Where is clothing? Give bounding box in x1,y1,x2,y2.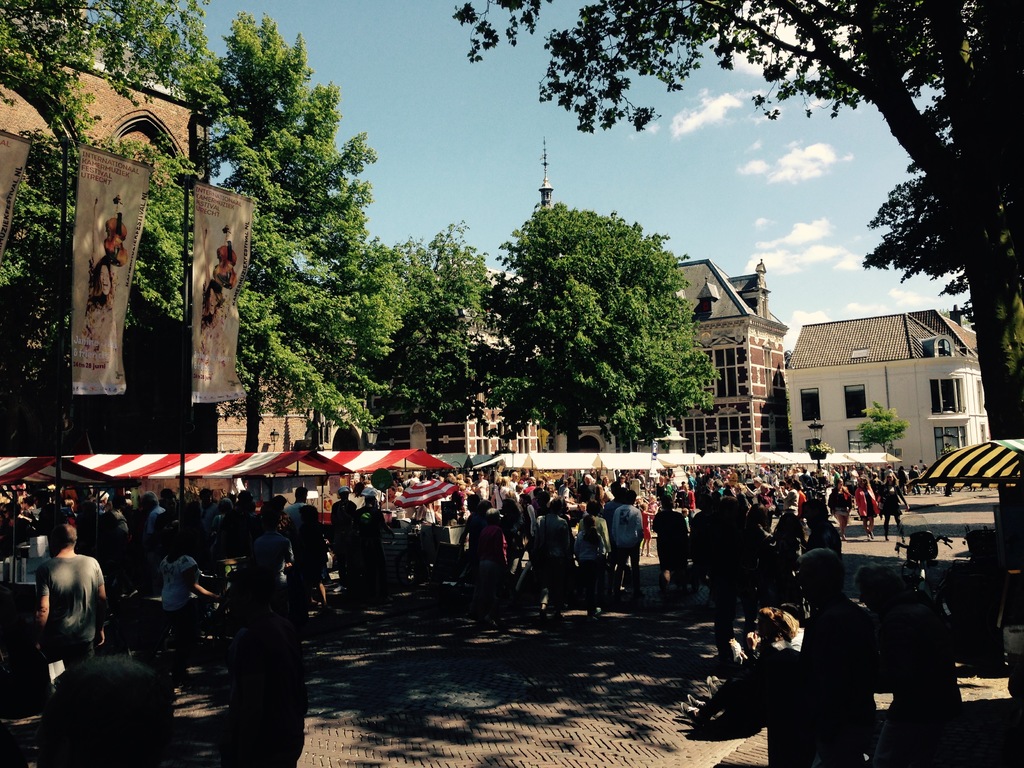
610,500,647,586.
